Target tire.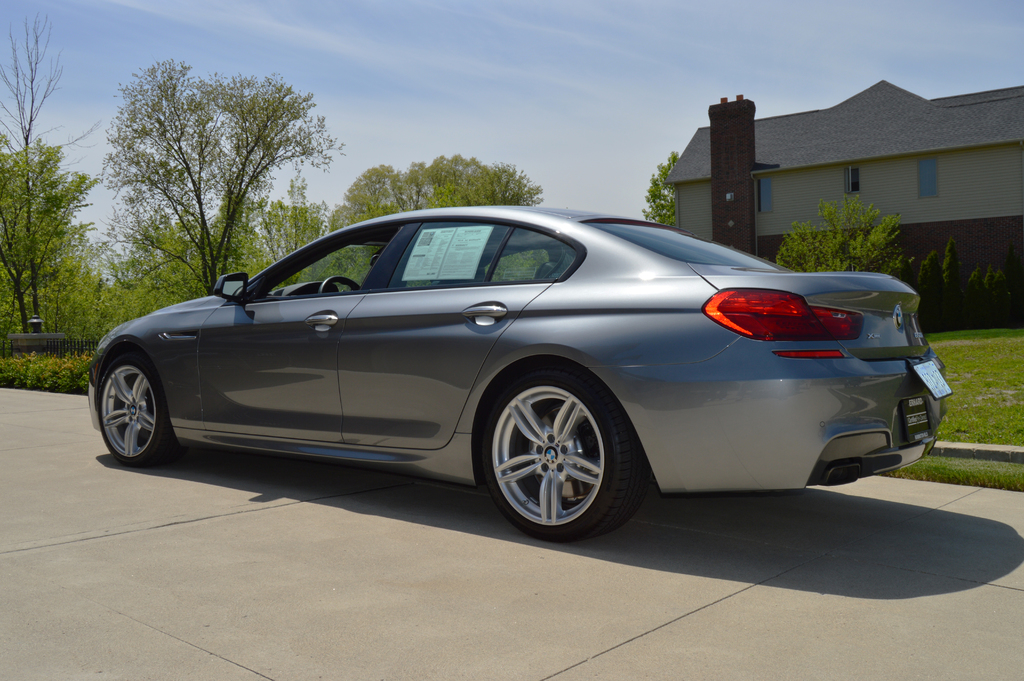
Target region: 97,352,178,469.
